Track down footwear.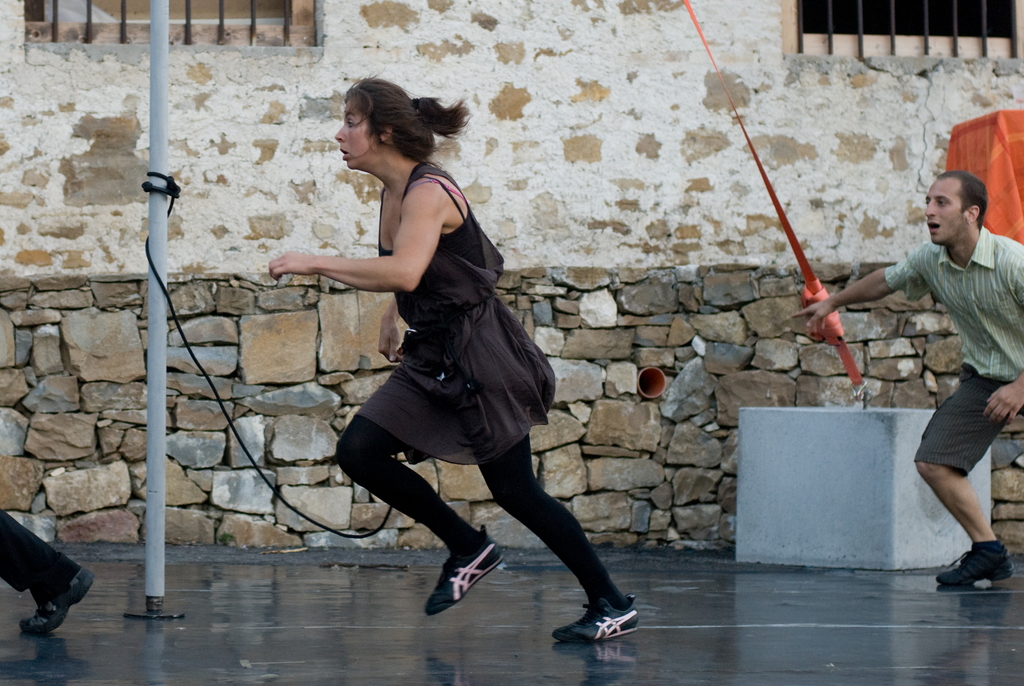
Tracked to <box>419,516,506,610</box>.
